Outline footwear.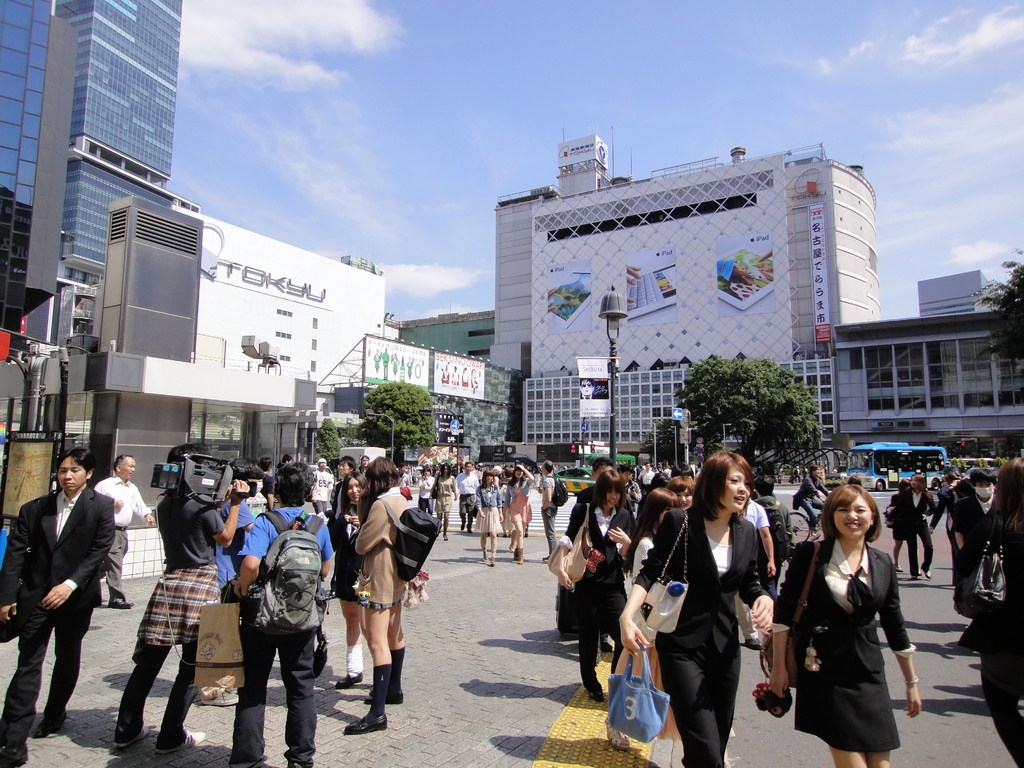
Outline: x1=508 y1=547 x2=516 y2=553.
